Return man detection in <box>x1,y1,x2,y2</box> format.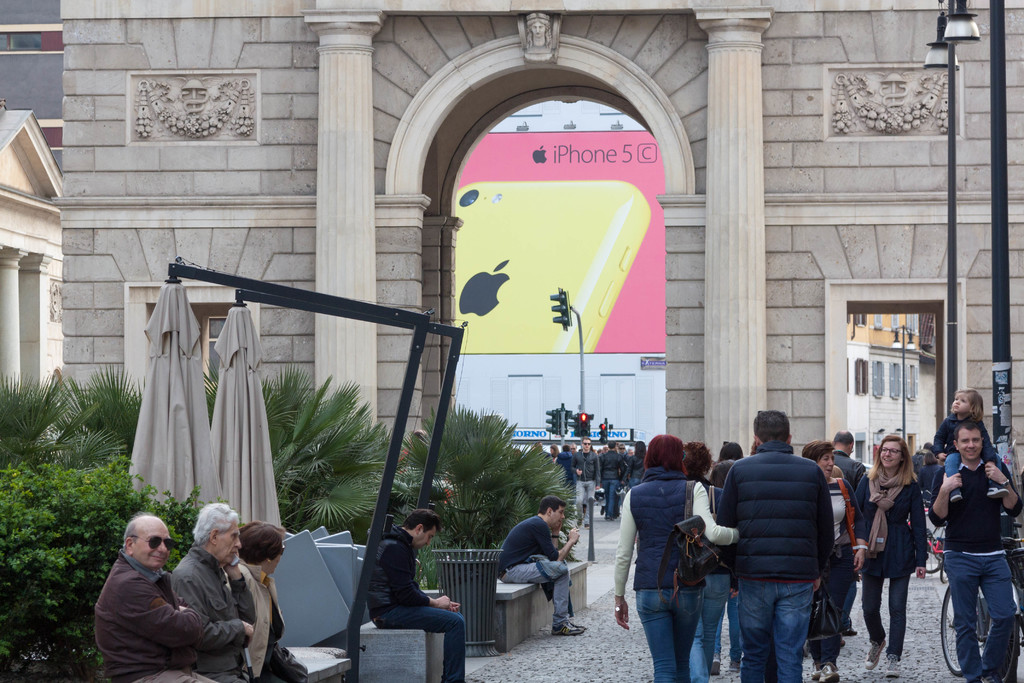
<box>610,436,636,508</box>.
